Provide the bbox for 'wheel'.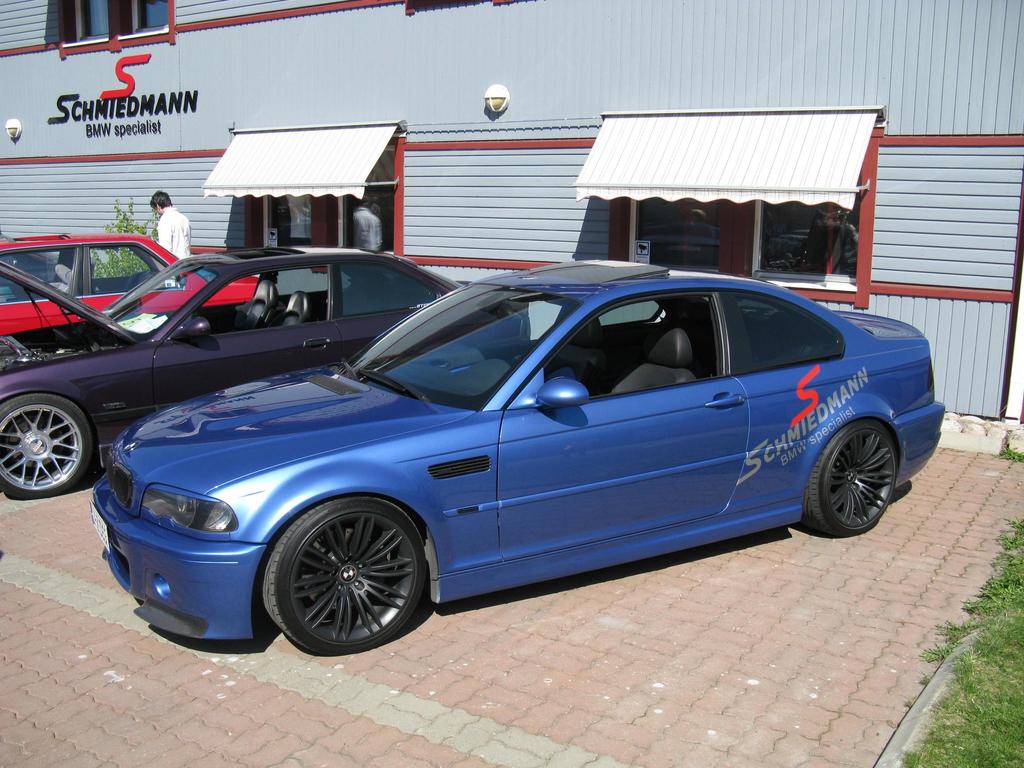
(800, 417, 899, 532).
